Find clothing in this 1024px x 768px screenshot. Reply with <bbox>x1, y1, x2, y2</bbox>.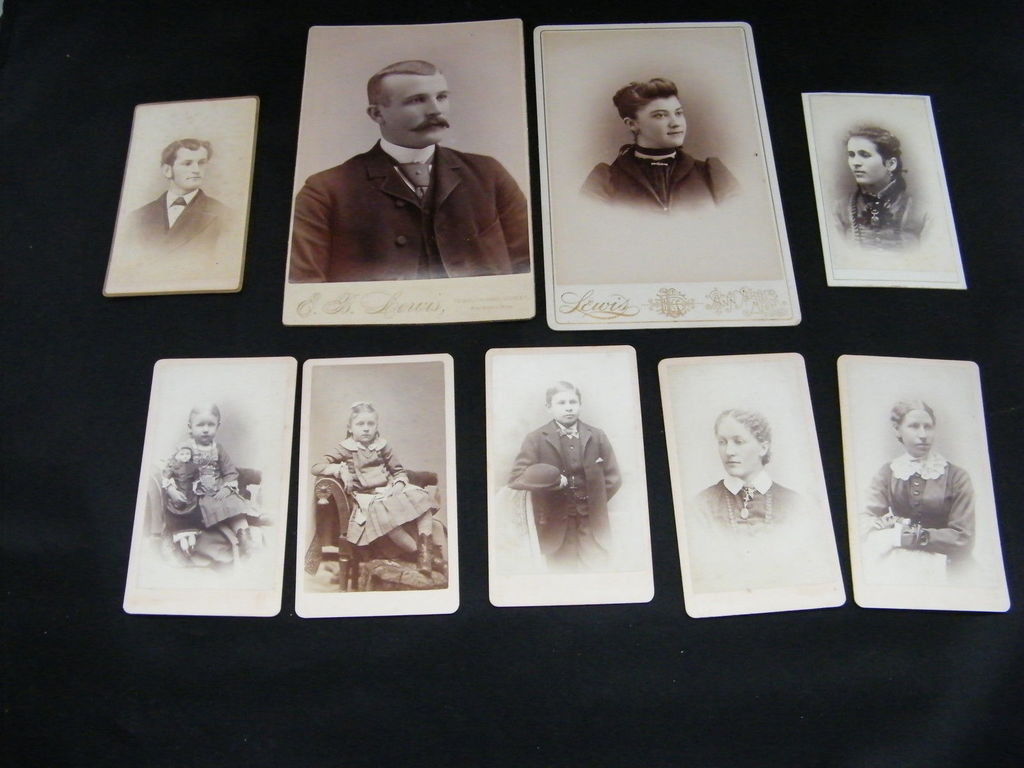
<bbox>861, 444, 983, 588</bbox>.
